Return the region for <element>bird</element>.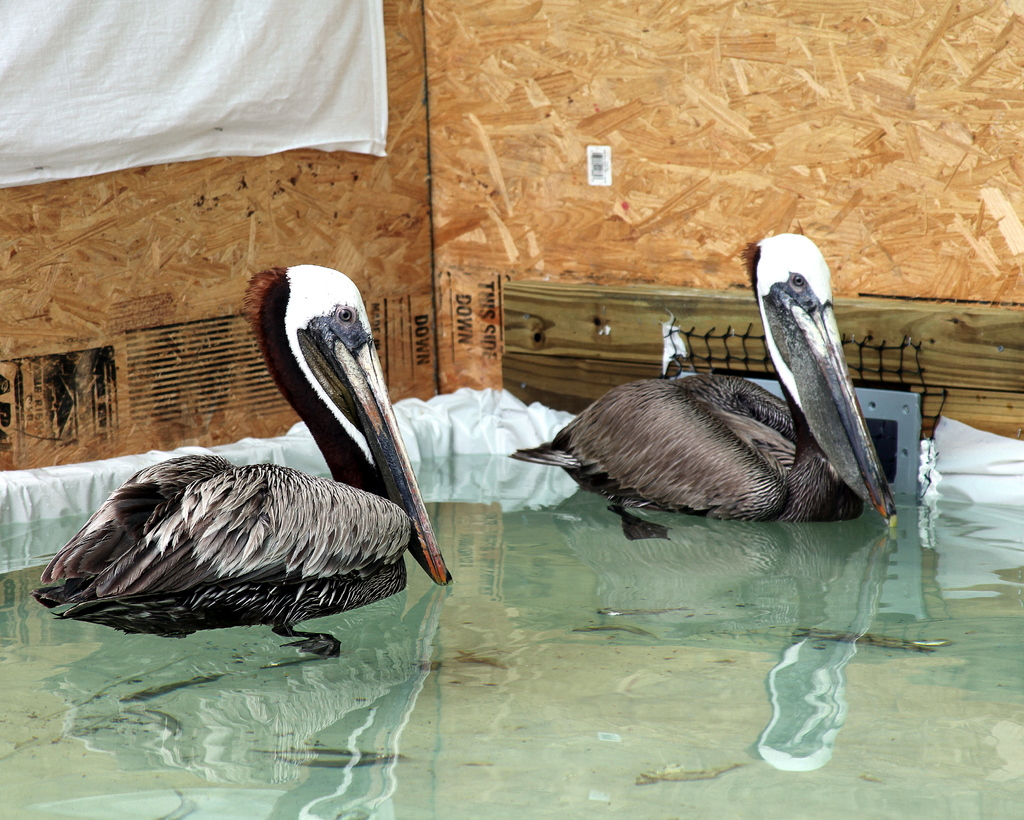
[506, 232, 885, 540].
